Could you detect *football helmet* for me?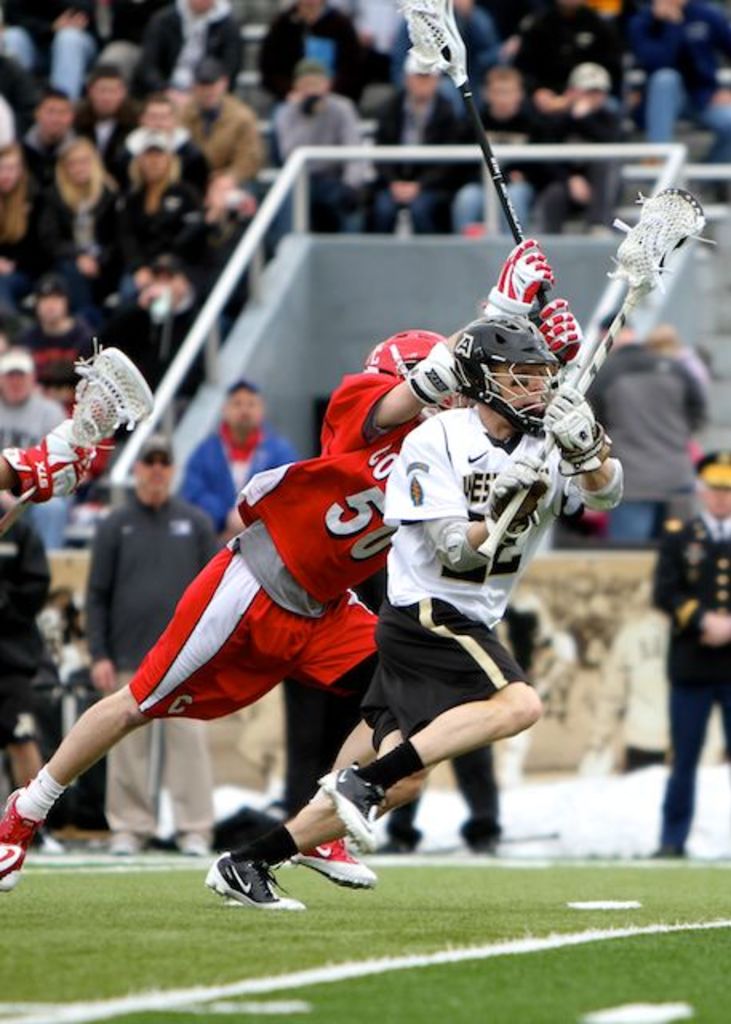
Detection result: [x1=360, y1=328, x2=462, y2=382].
